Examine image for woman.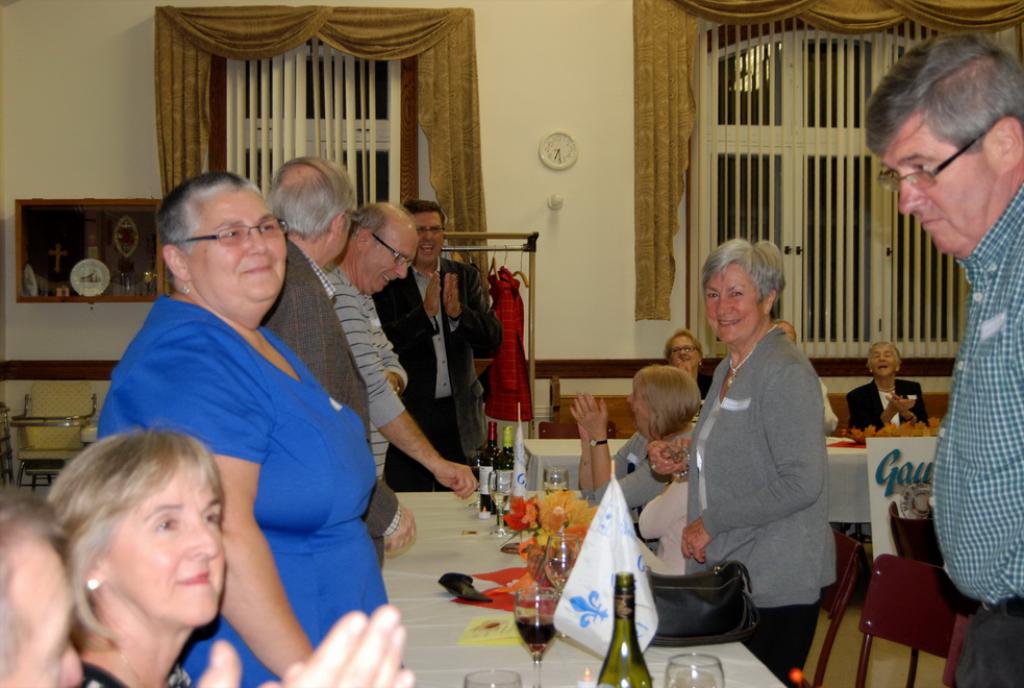
Examination result: box=[41, 426, 227, 687].
